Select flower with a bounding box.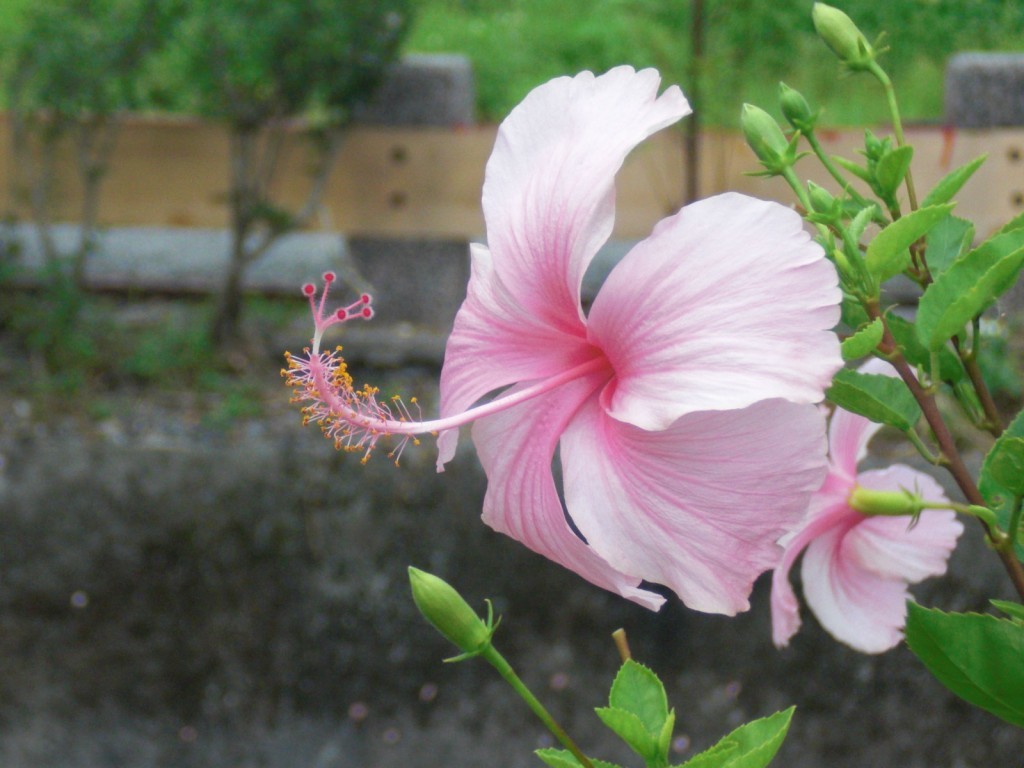
bbox=[278, 68, 849, 610].
